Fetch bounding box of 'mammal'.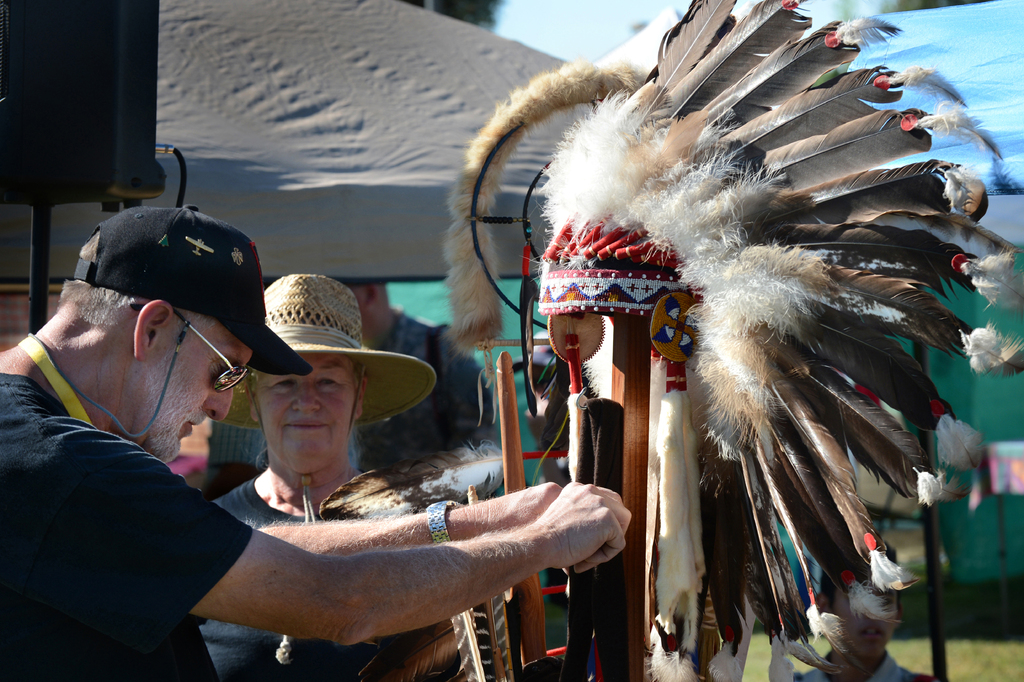
Bbox: {"left": 450, "top": 43, "right": 998, "bottom": 657}.
